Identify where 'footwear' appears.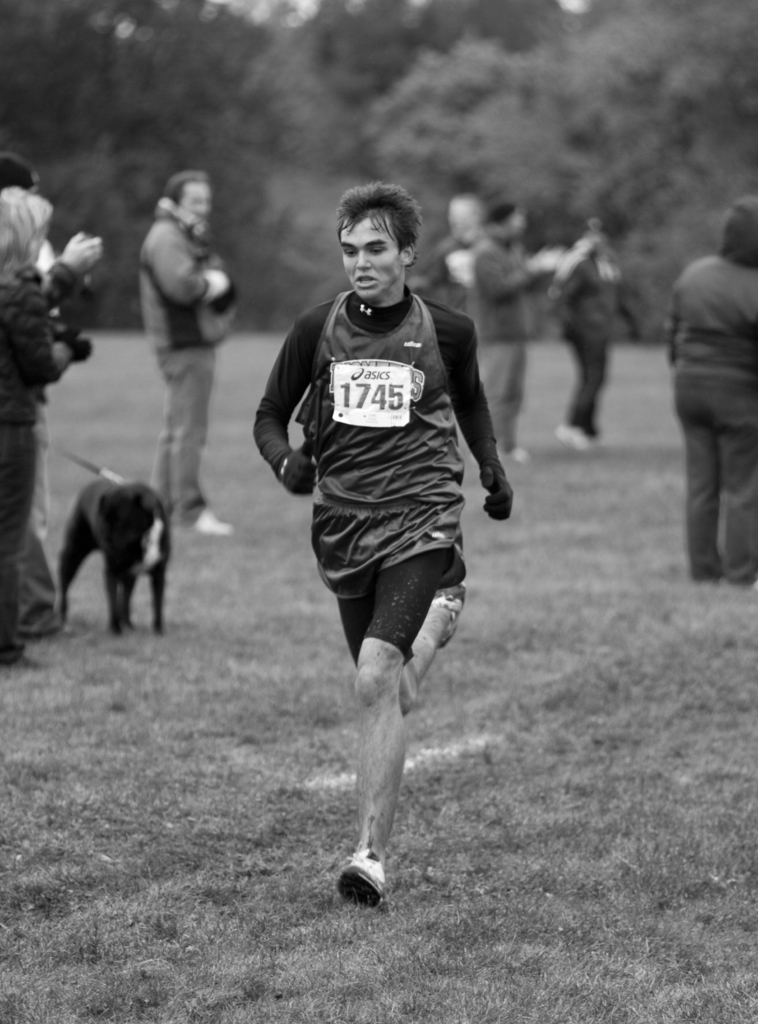
Appears at BBox(492, 438, 534, 470).
